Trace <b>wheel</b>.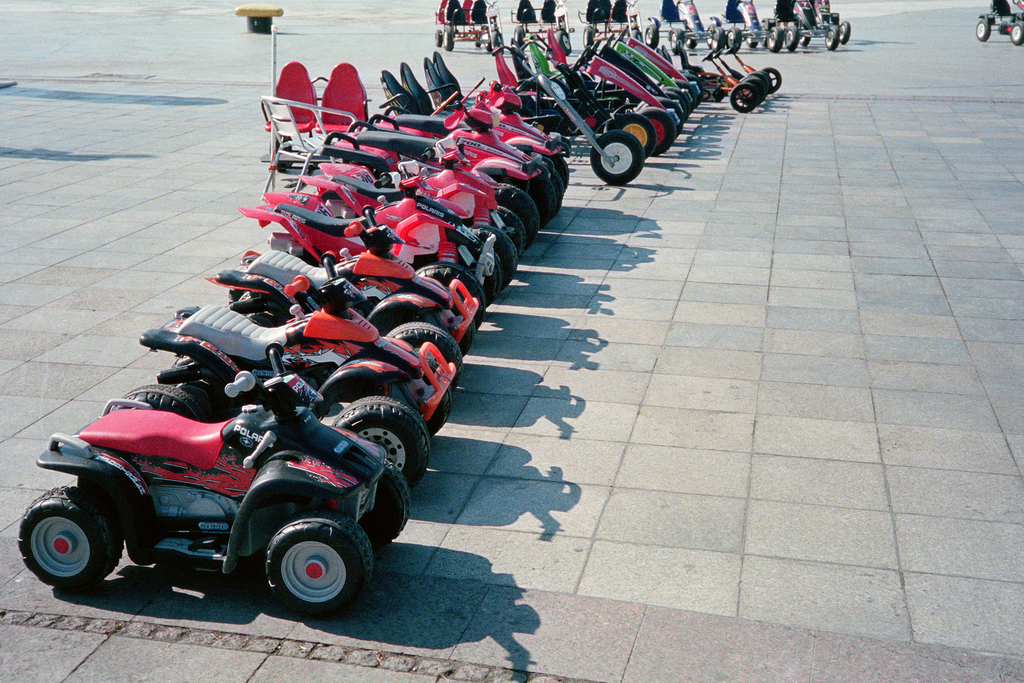
Traced to x1=359 y1=465 x2=416 y2=551.
